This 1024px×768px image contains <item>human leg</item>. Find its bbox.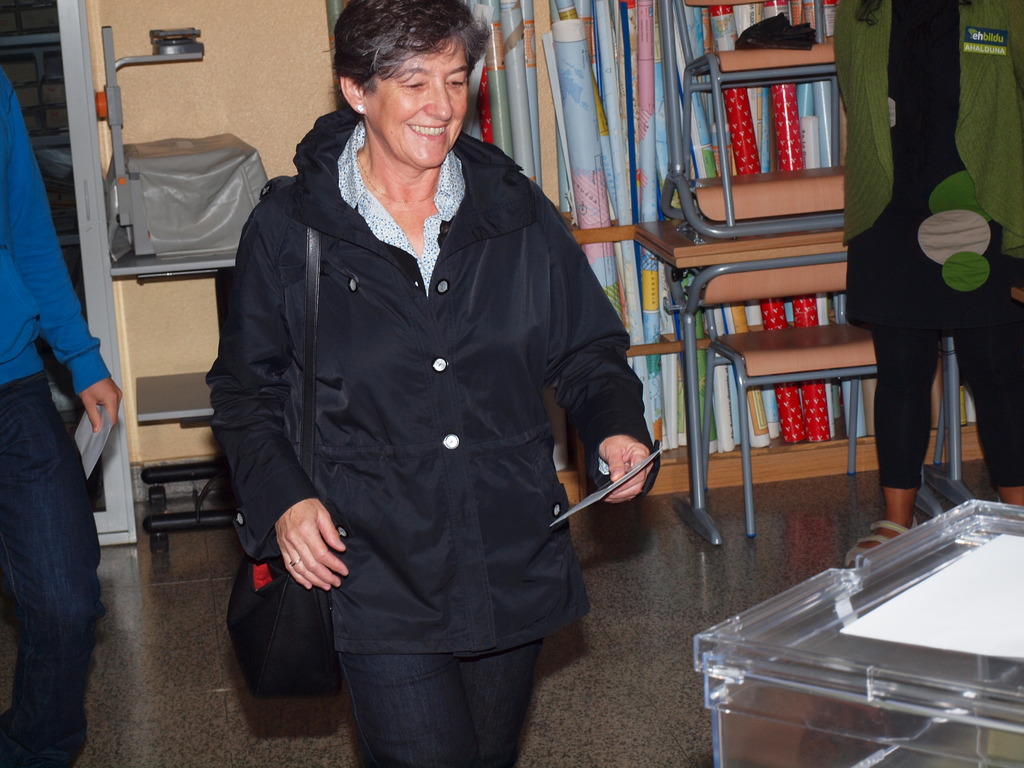
box(844, 319, 945, 566).
